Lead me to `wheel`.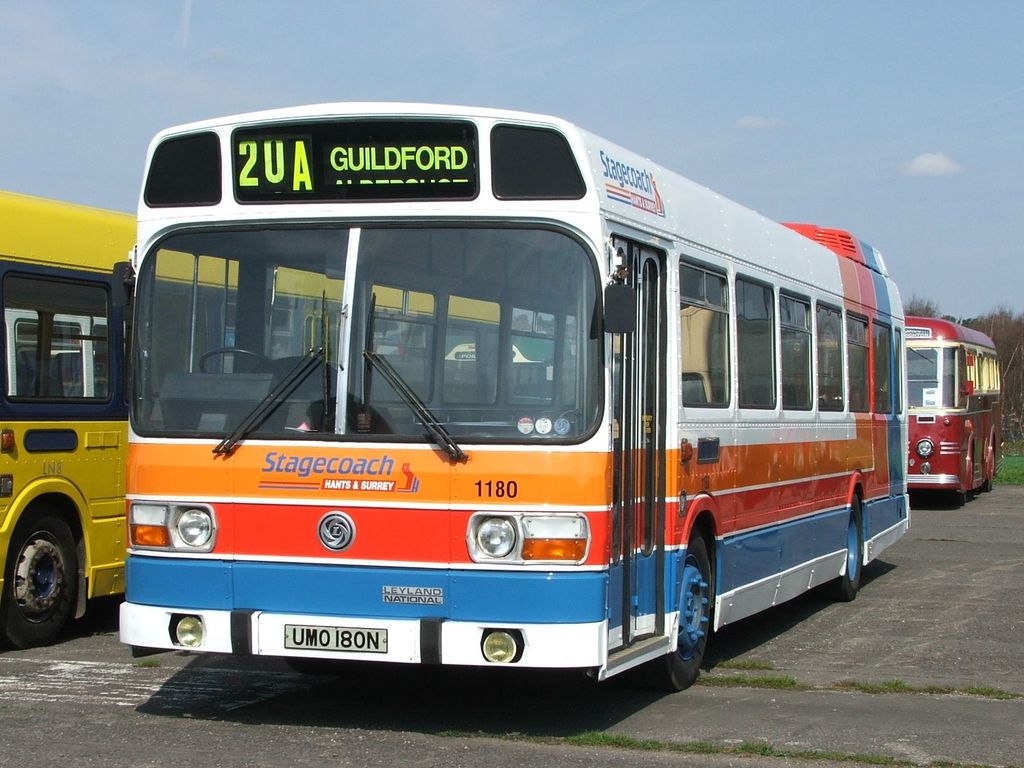
Lead to locate(657, 542, 715, 692).
